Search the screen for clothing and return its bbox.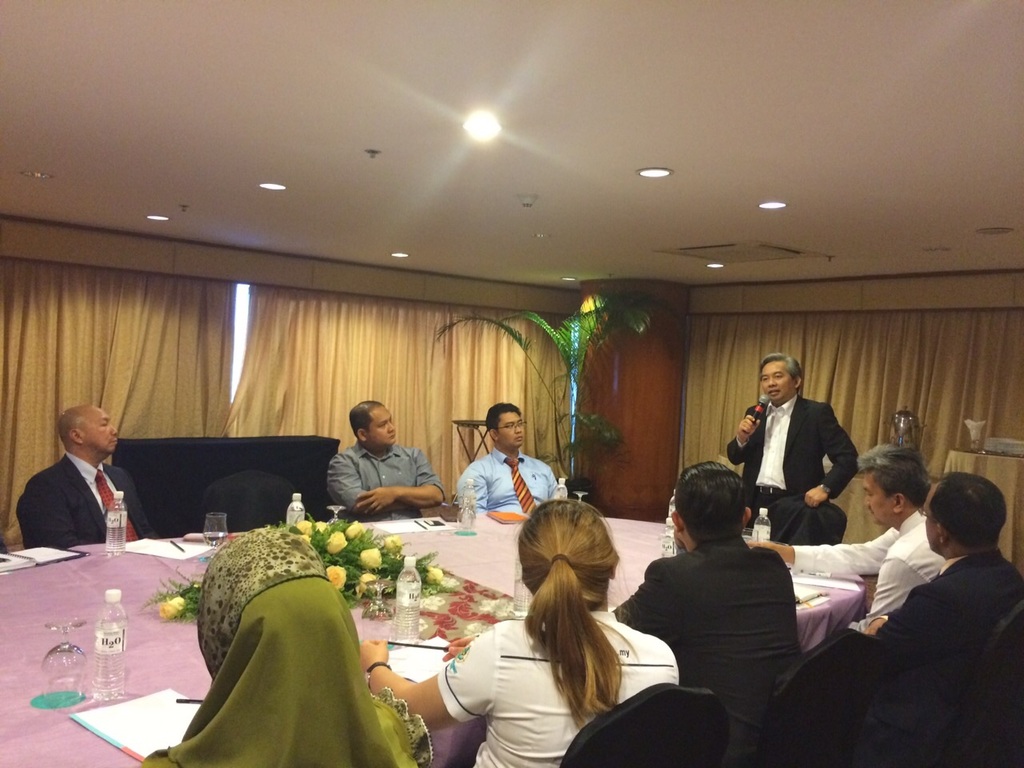
Found: <box>19,454,159,554</box>.
